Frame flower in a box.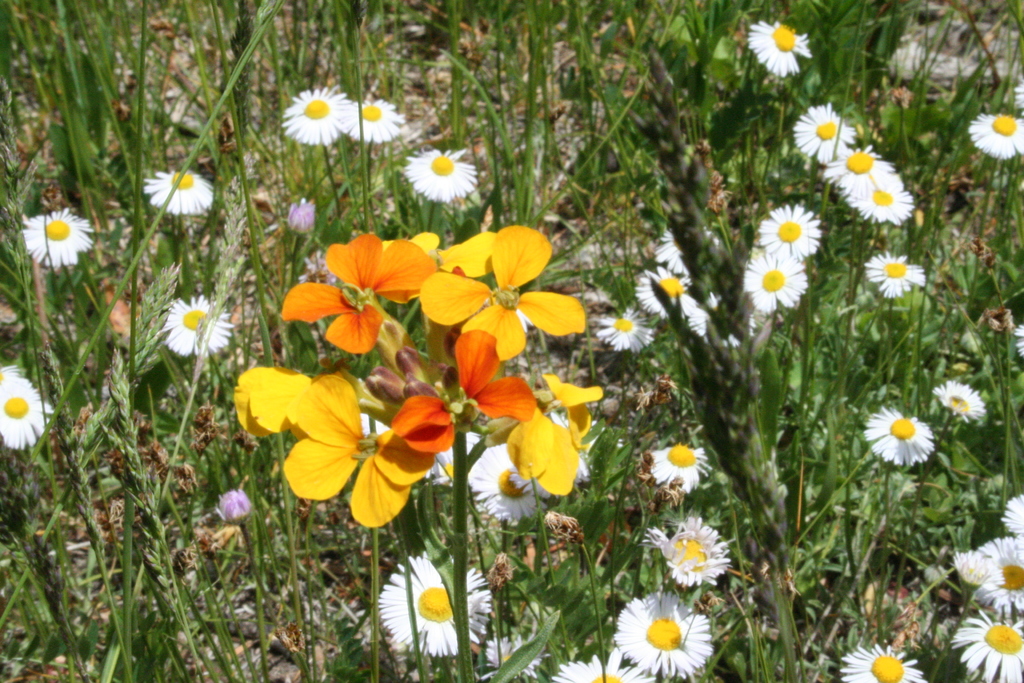
[481, 632, 552, 677].
